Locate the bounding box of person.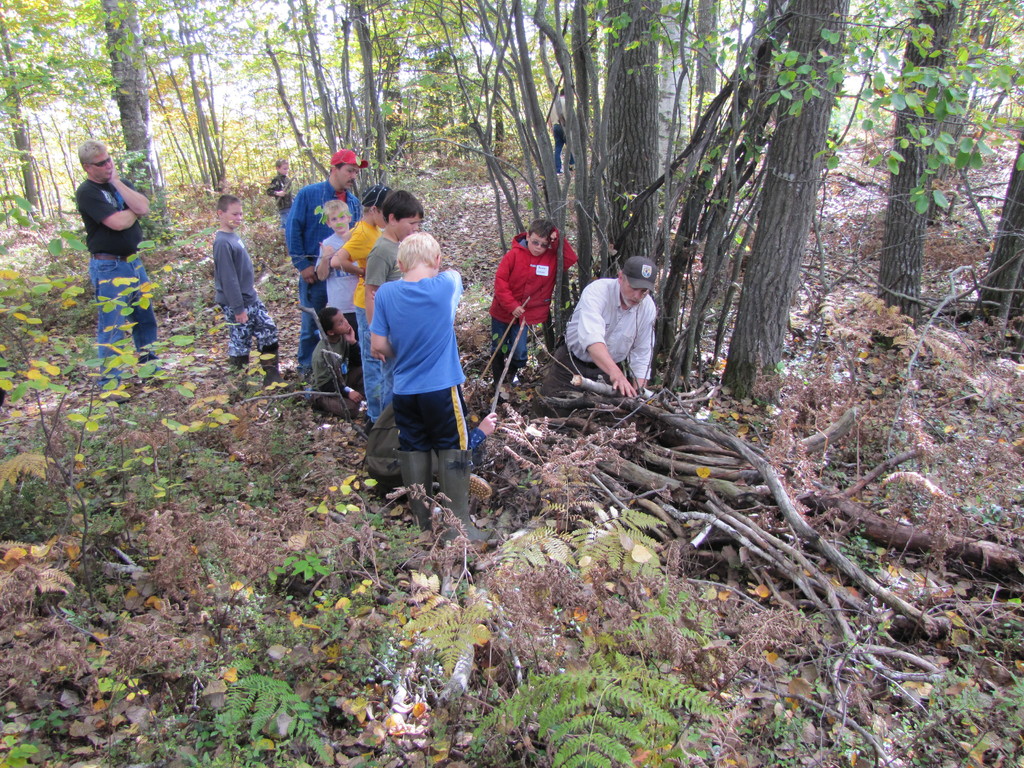
Bounding box: (212, 189, 280, 395).
